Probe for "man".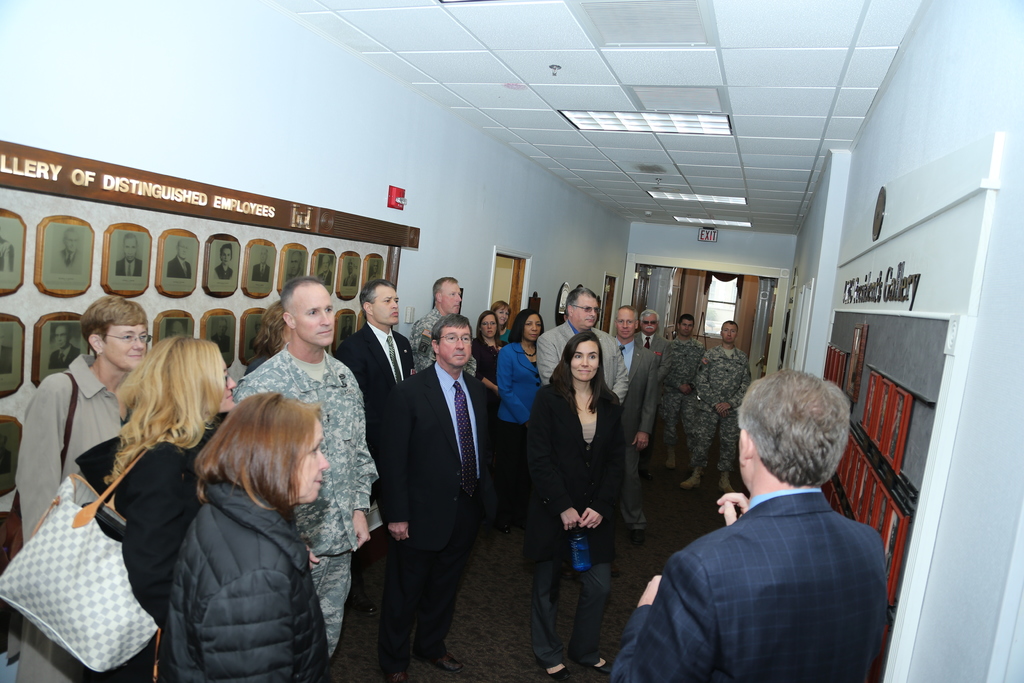
Probe result: BBox(321, 255, 333, 282).
